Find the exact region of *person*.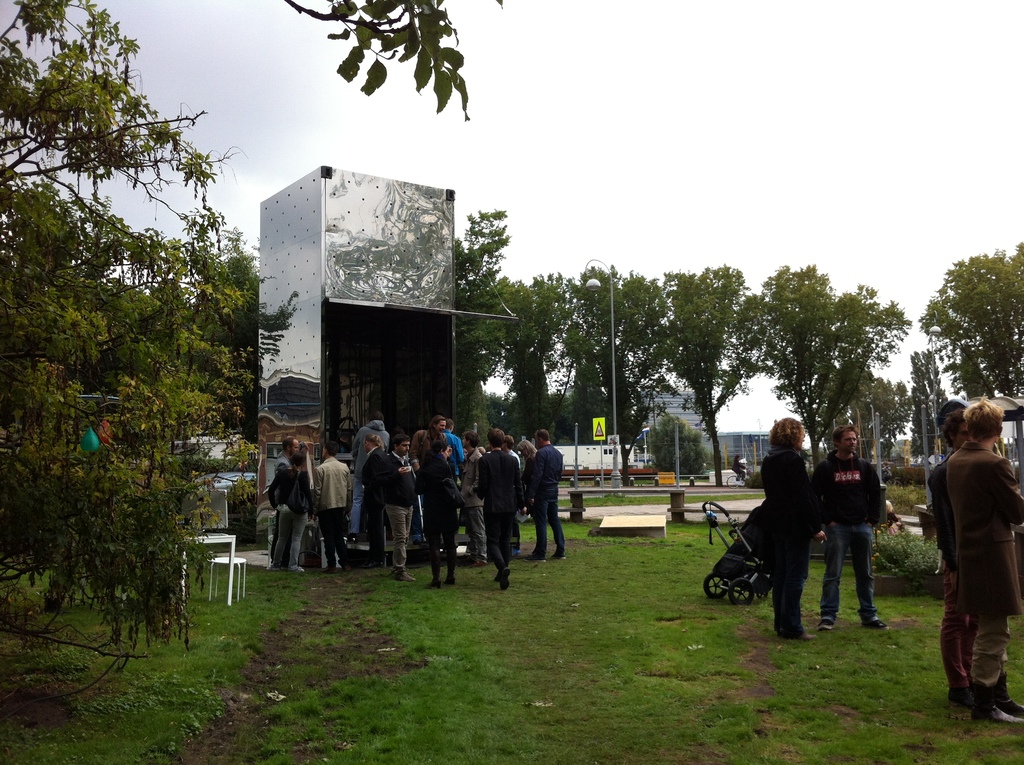
Exact region: (left=758, top=415, right=828, bottom=636).
